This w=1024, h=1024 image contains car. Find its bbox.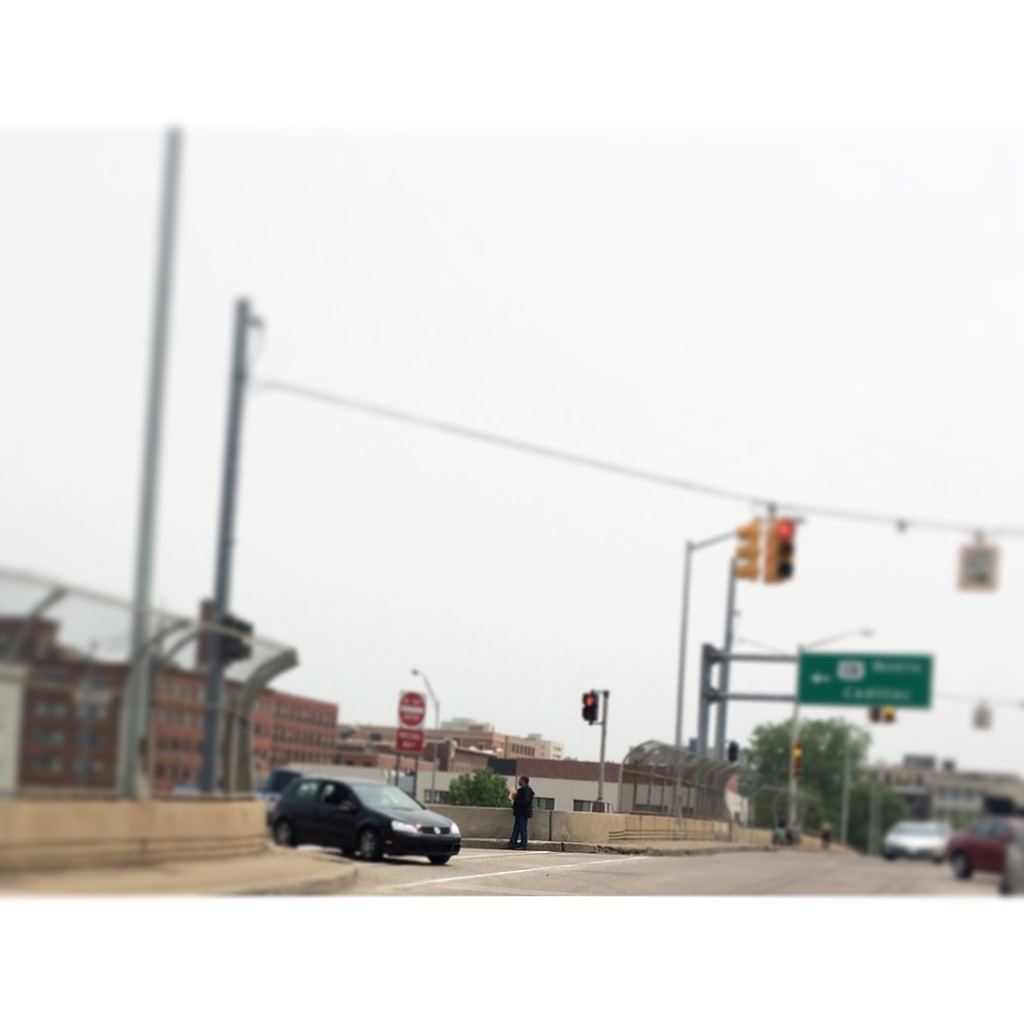
<bbox>270, 772, 466, 861</bbox>.
